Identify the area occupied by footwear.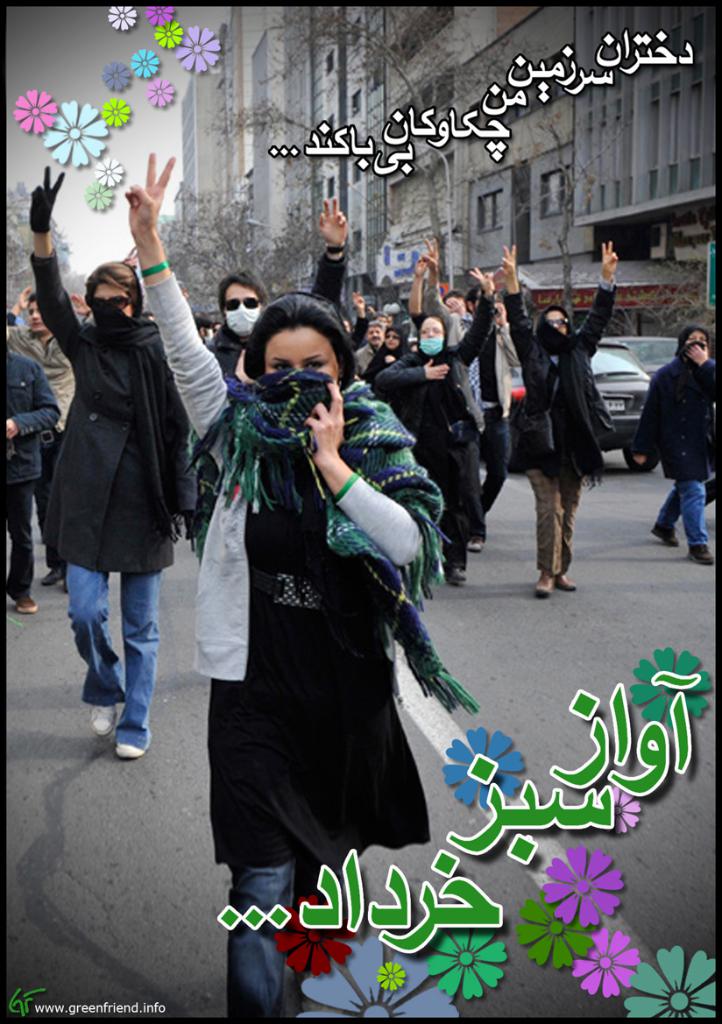
Area: 43, 568, 57, 585.
